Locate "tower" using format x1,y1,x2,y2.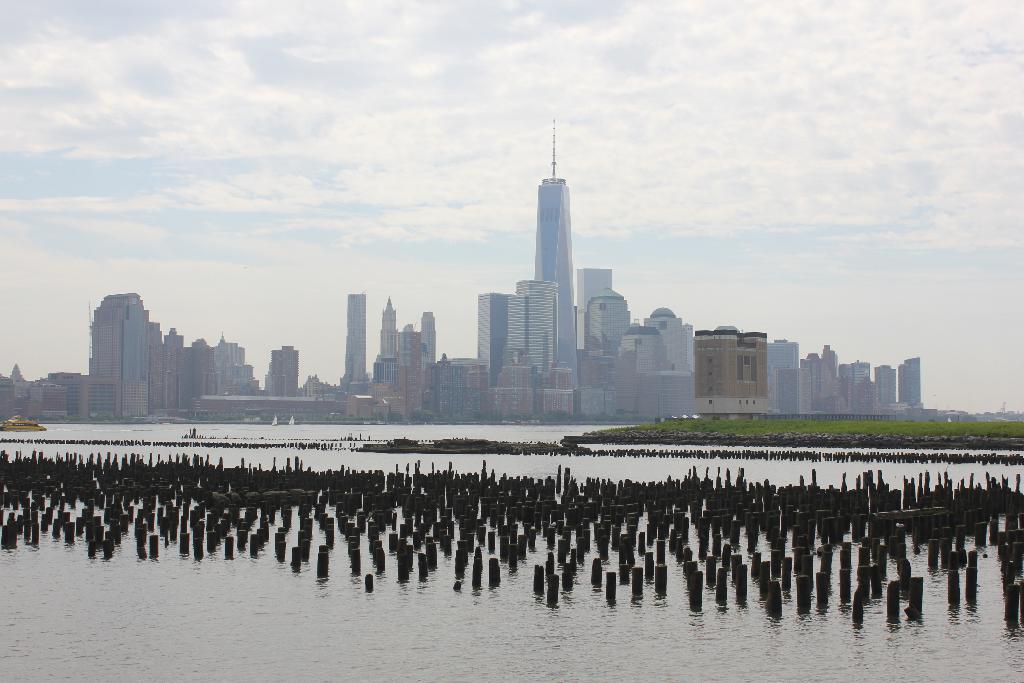
156,325,253,413.
